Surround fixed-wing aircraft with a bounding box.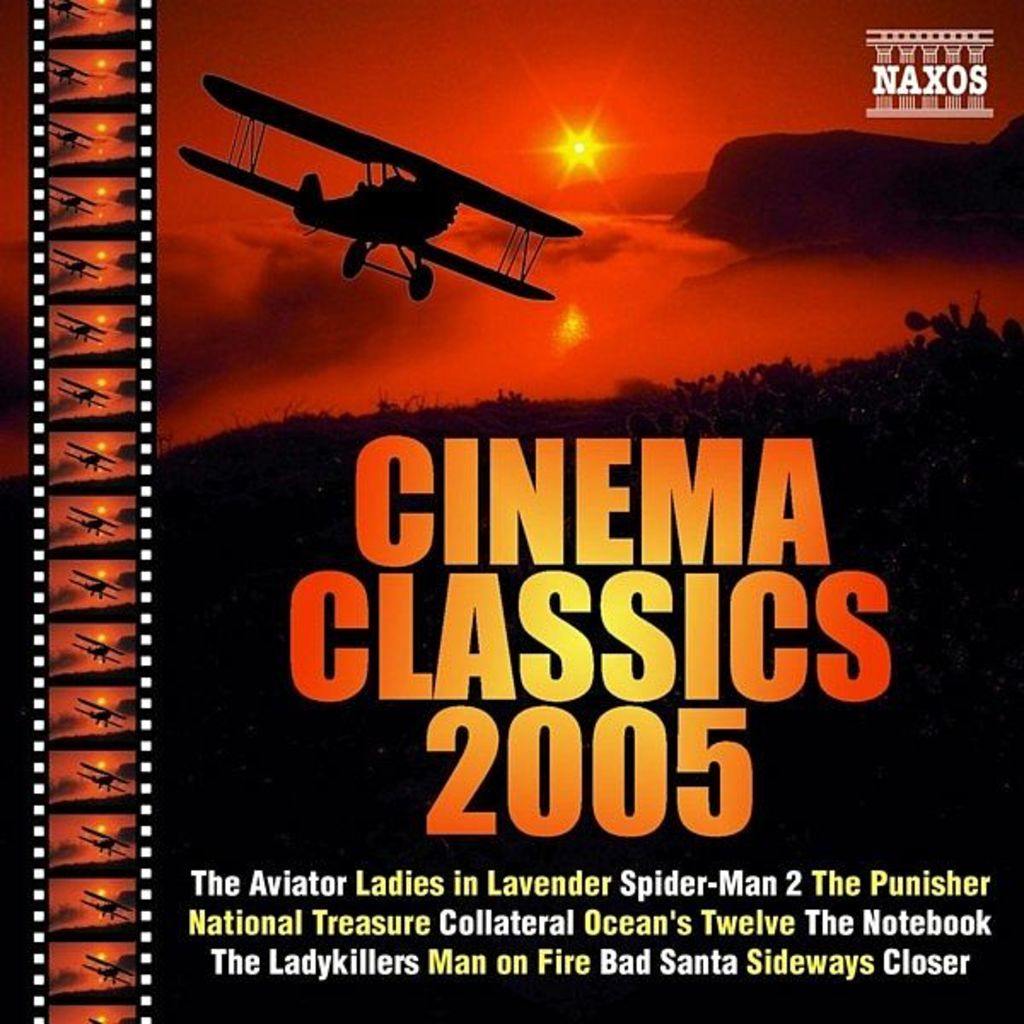
(63, 375, 102, 410).
